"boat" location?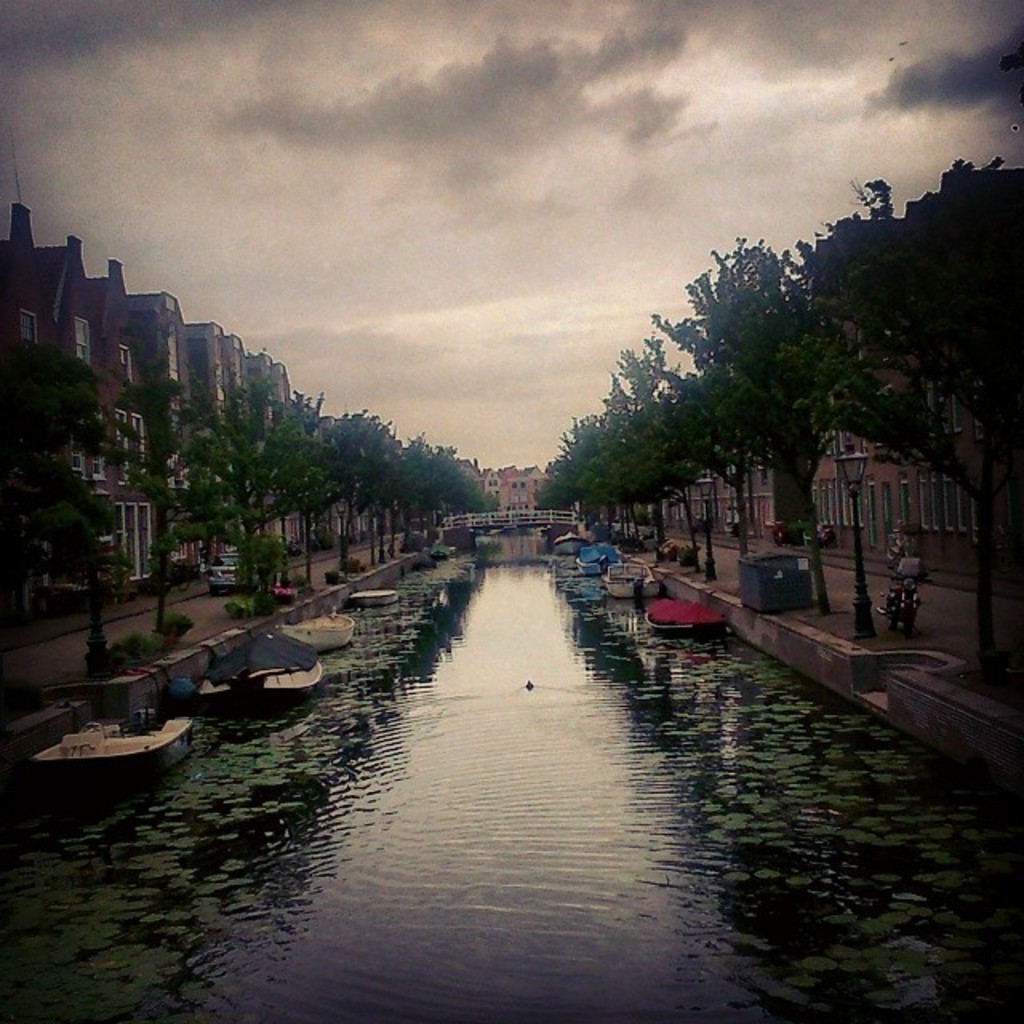
bbox(344, 586, 400, 614)
